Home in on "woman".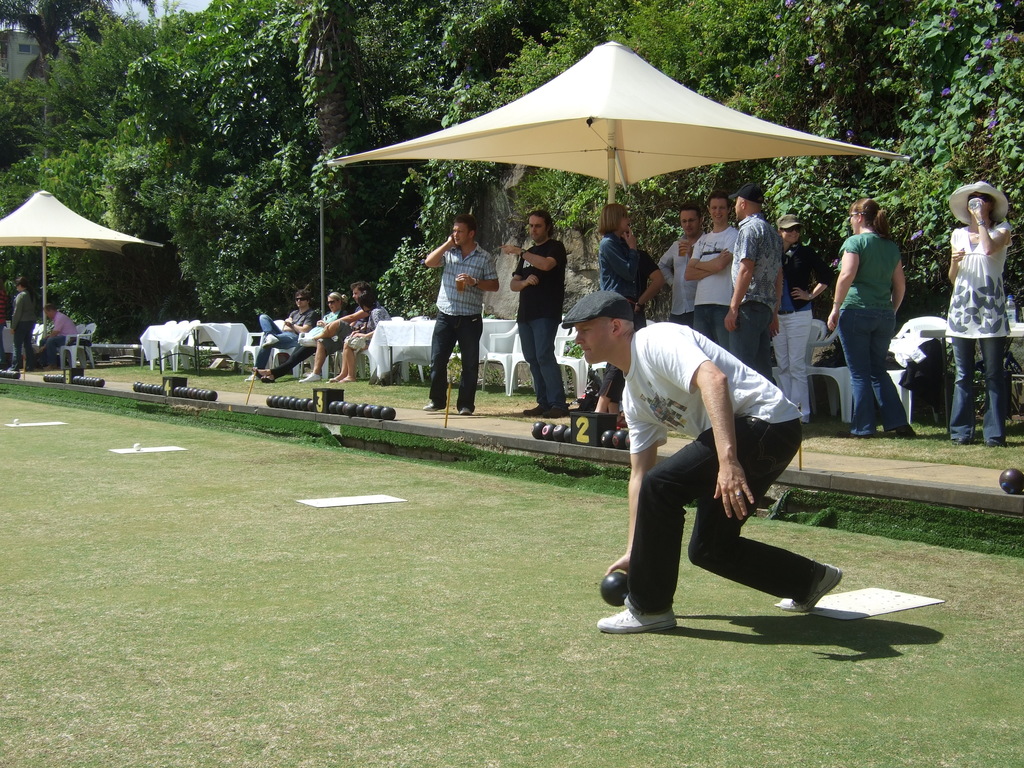
Homed in at [left=8, top=276, right=38, bottom=372].
